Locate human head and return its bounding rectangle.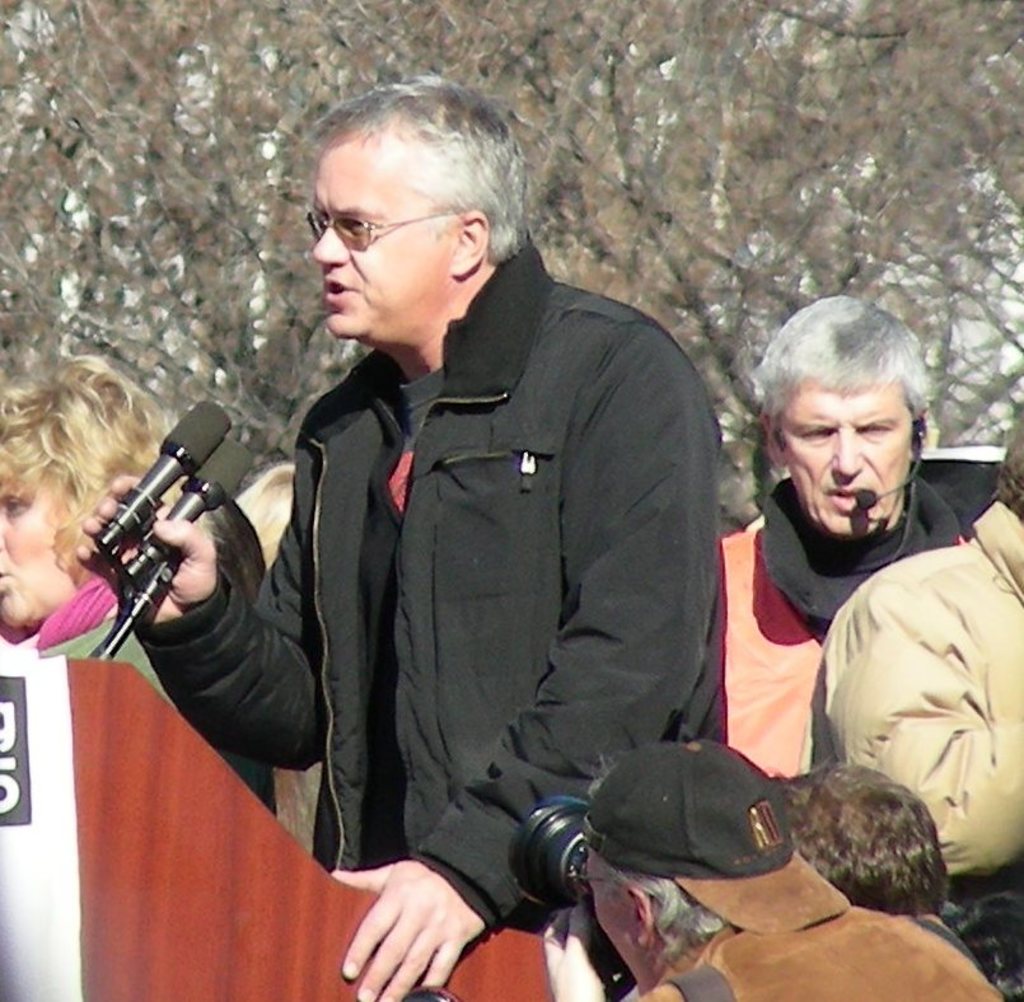
[left=576, top=734, right=799, bottom=993].
